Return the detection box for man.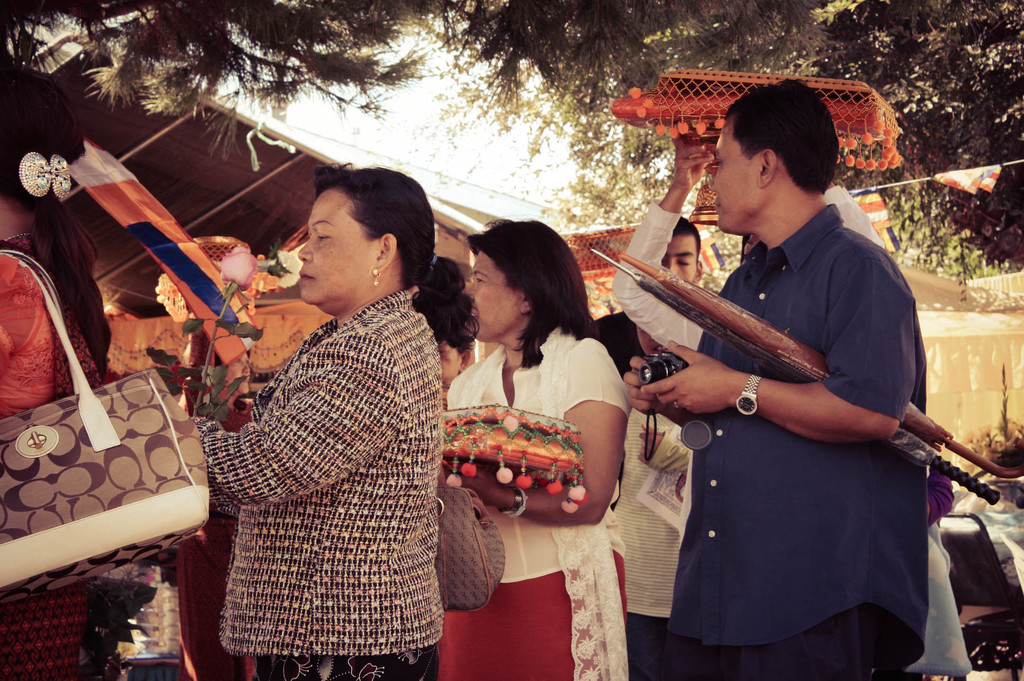
622 70 927 680.
